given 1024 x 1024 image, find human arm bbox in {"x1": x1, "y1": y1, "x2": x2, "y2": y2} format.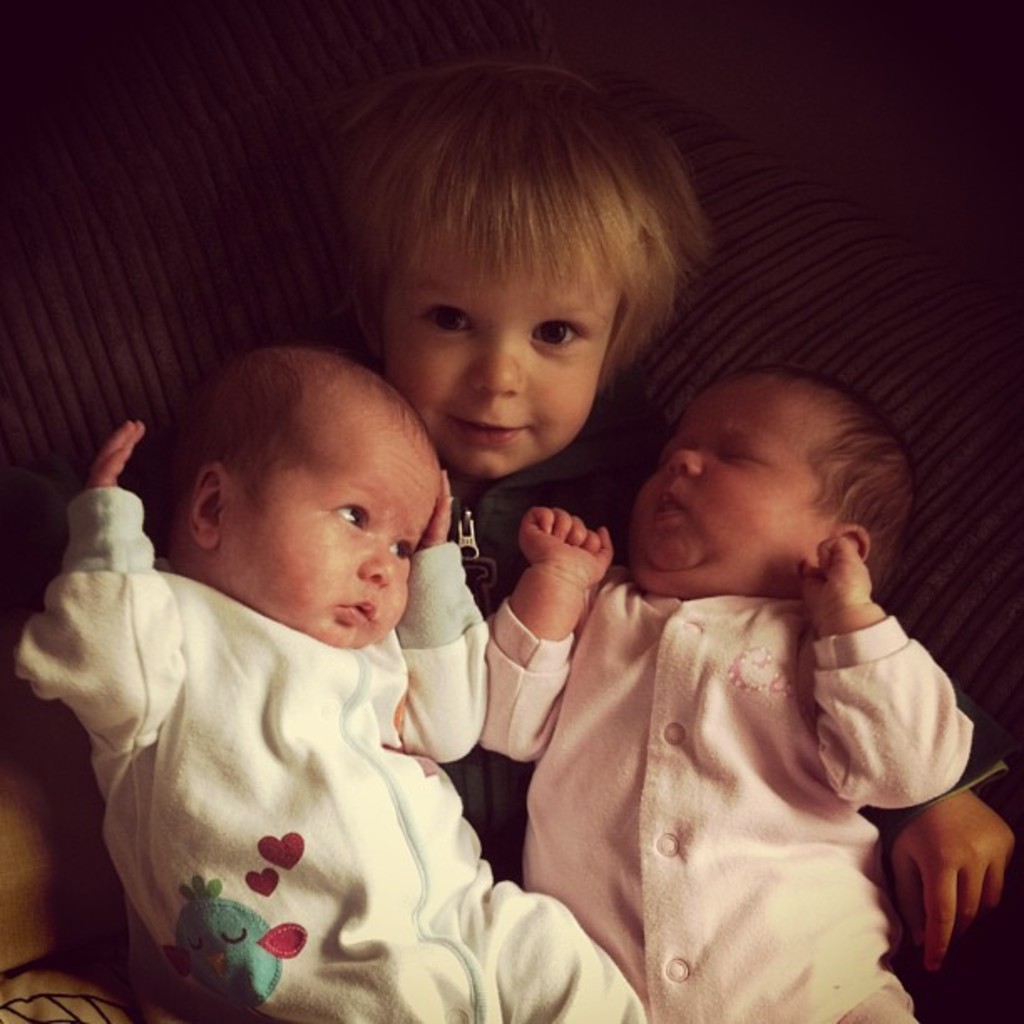
{"x1": 880, "y1": 718, "x2": 1022, "y2": 977}.
